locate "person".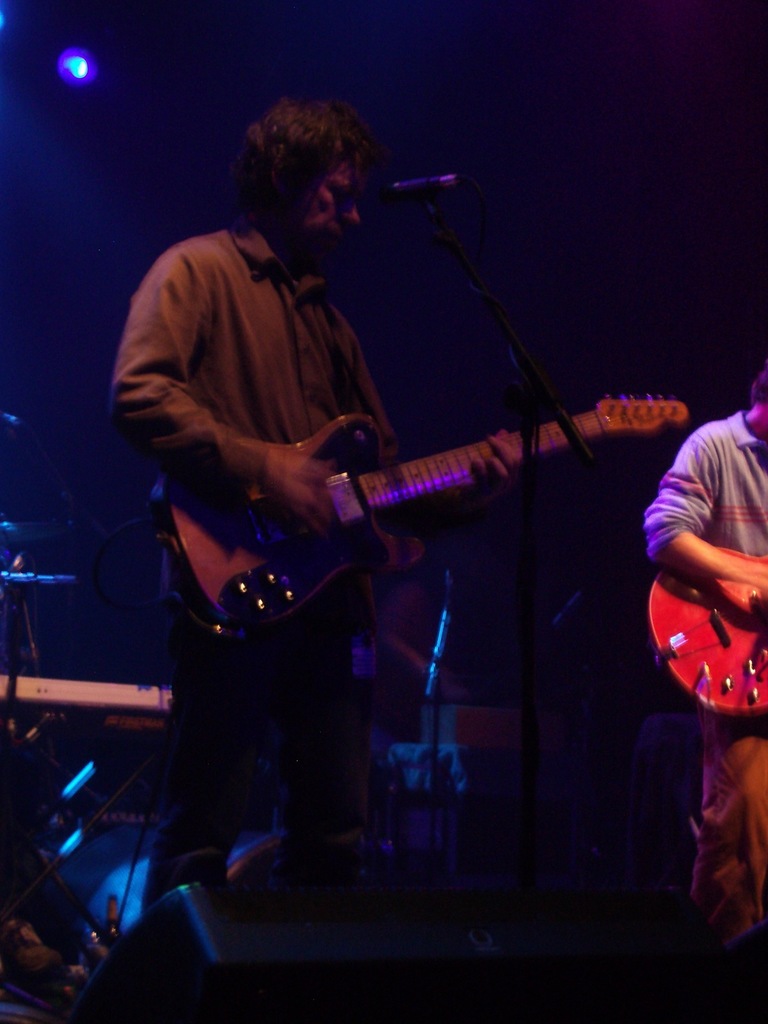
Bounding box: region(108, 85, 604, 796).
